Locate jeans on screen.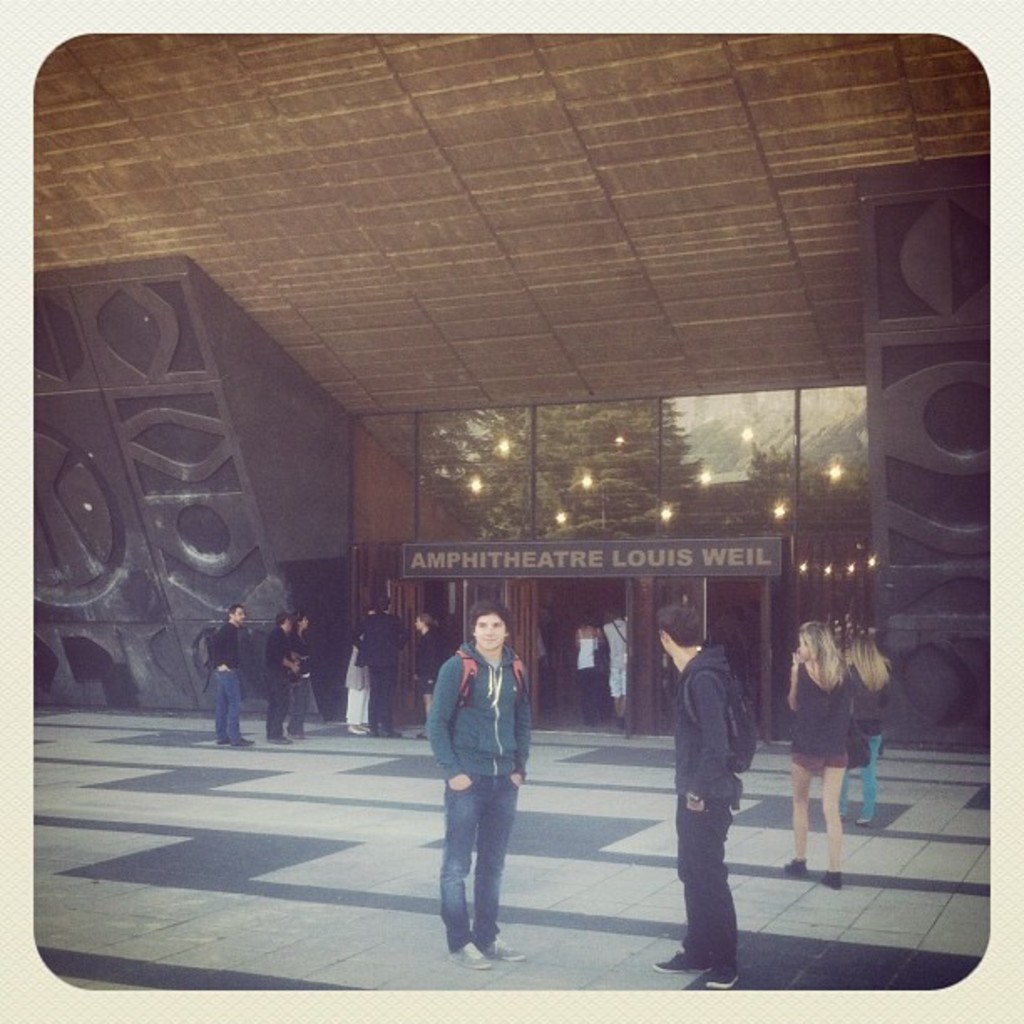
On screen at bbox(847, 733, 890, 823).
